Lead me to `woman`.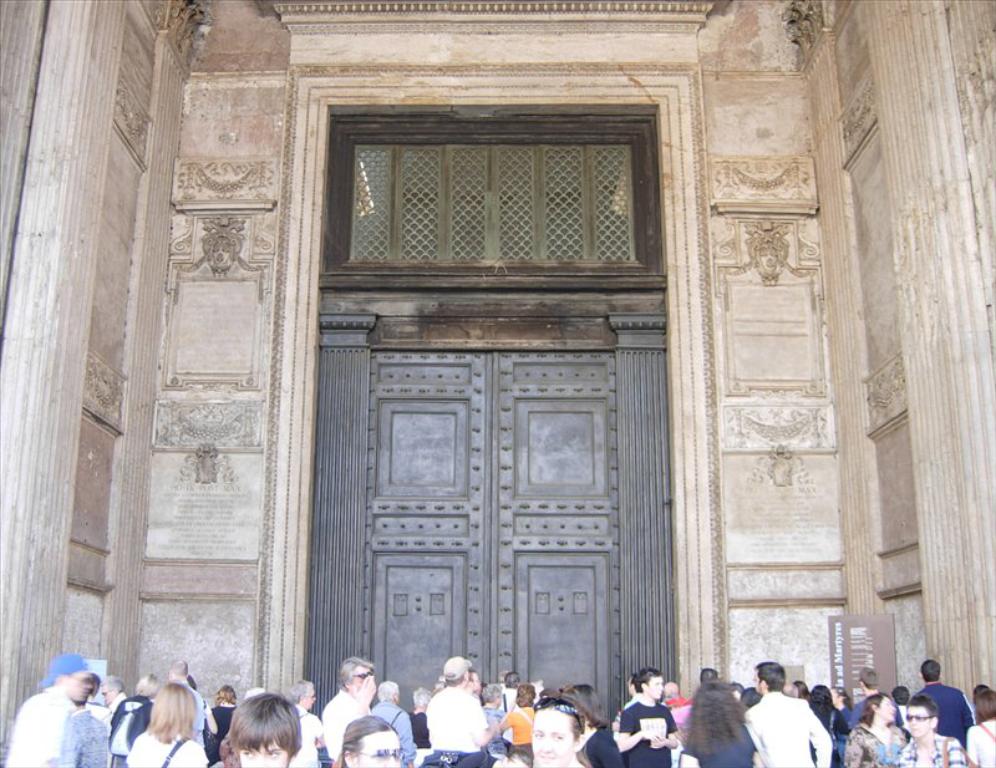
Lead to [left=961, top=692, right=995, bottom=767].
